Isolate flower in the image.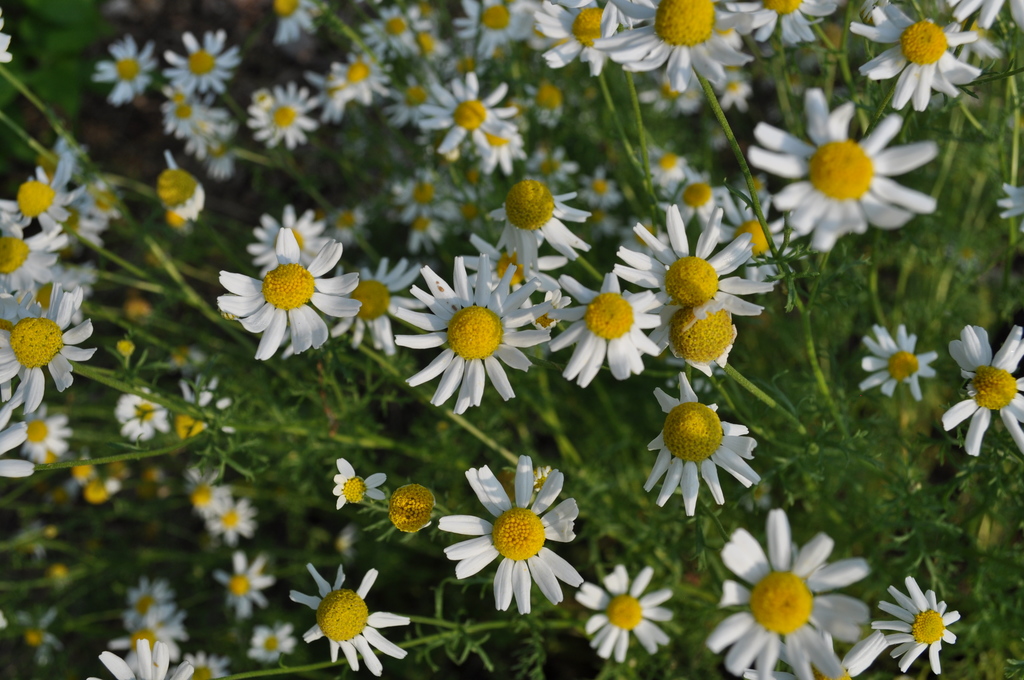
Isolated region: (left=0, top=191, right=73, bottom=280).
